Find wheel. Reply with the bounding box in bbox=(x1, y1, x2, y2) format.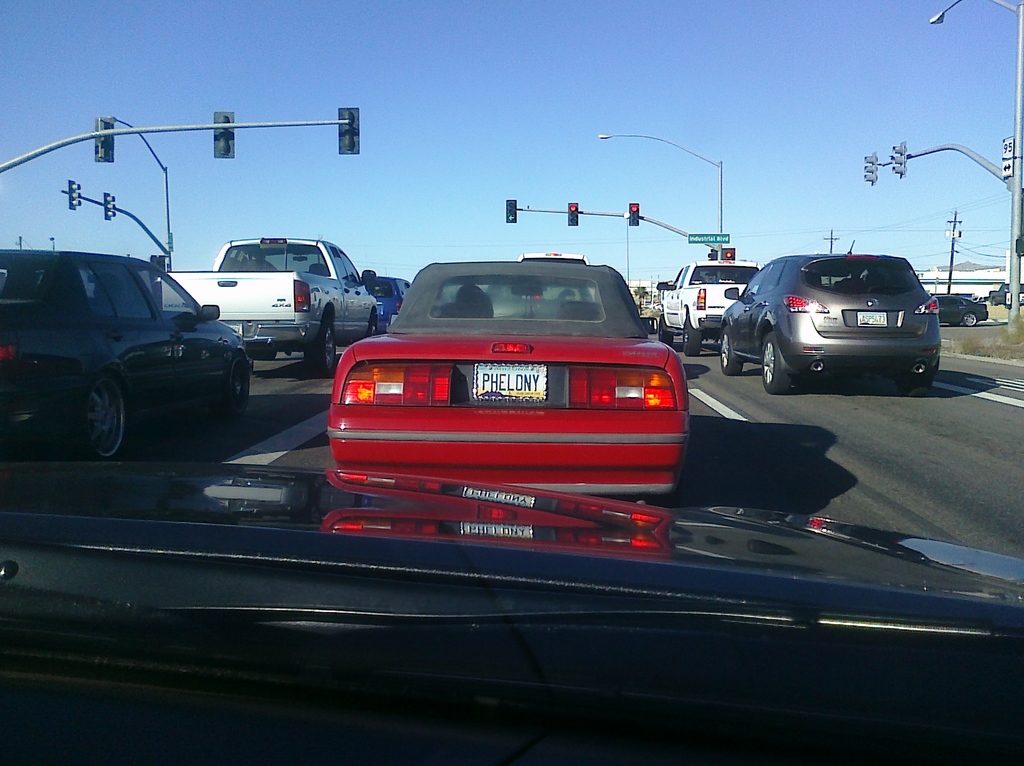
bbox=(308, 326, 336, 380).
